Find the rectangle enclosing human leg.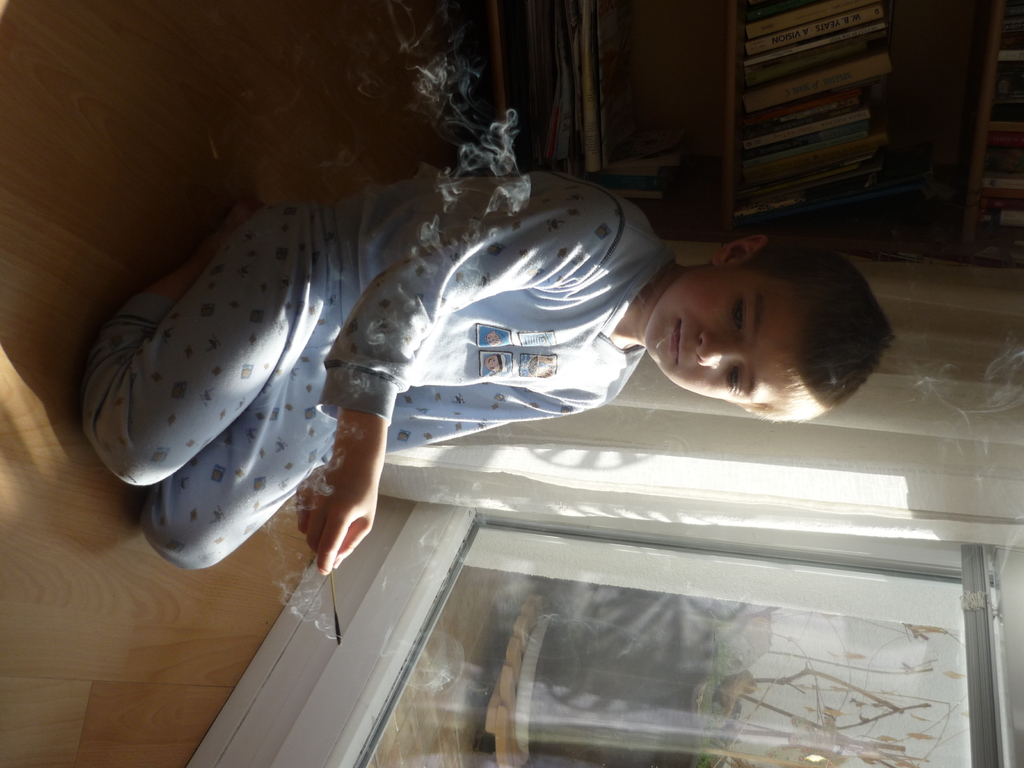
x1=148 y1=394 x2=345 y2=572.
